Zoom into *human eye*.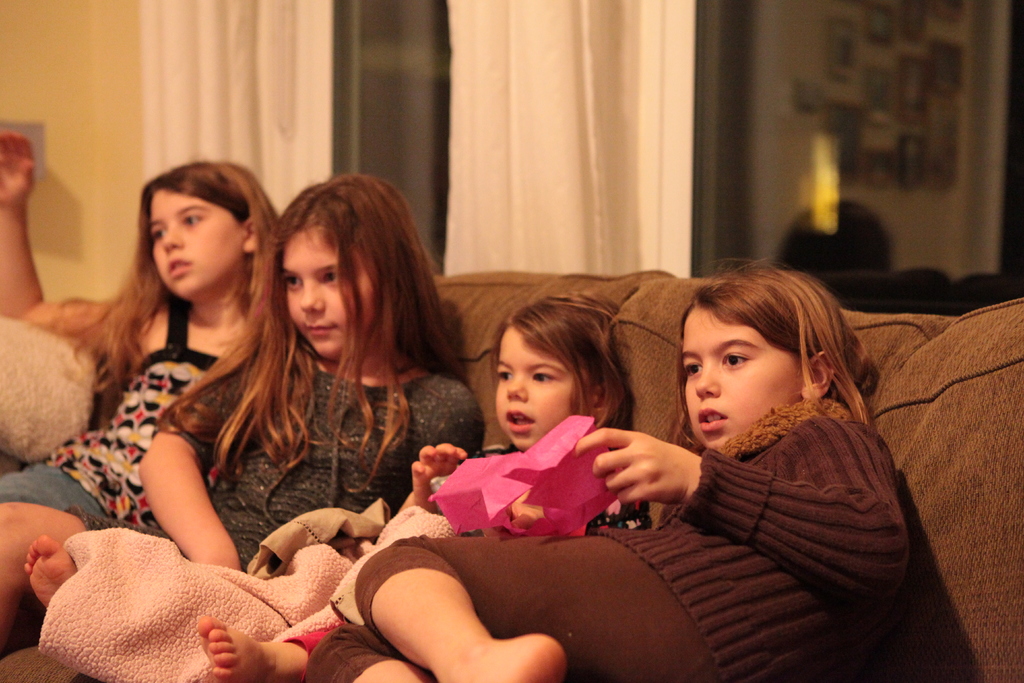
Zoom target: select_region(180, 211, 204, 229).
